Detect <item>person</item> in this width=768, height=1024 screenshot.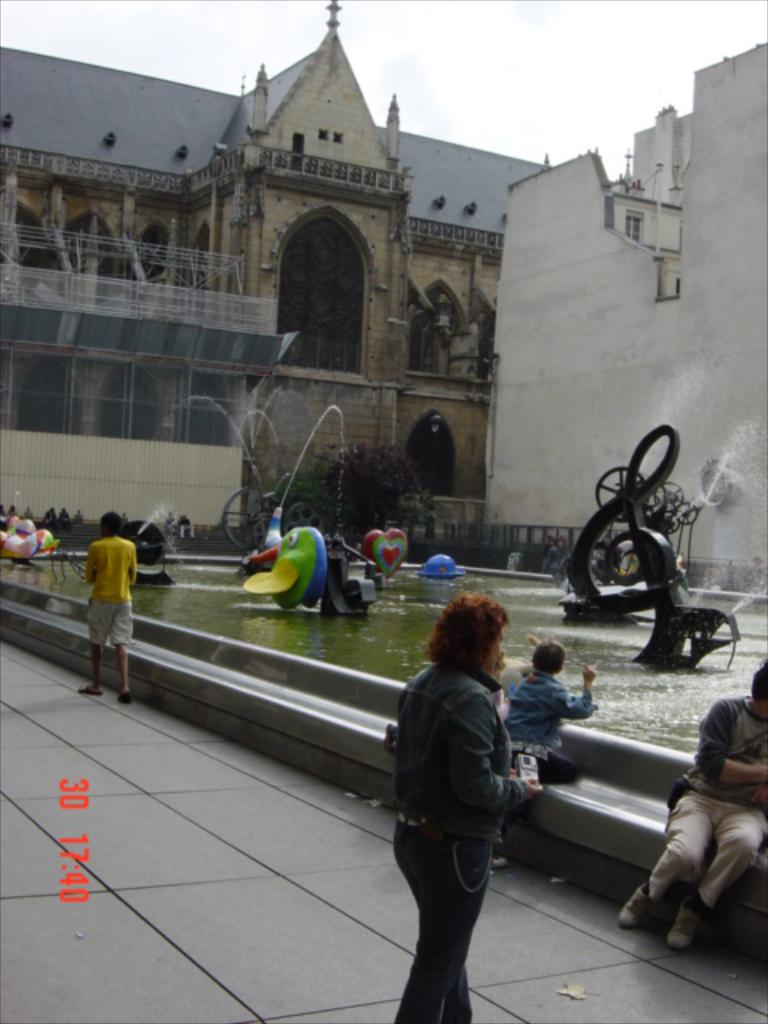
Detection: 77:507:136:701.
